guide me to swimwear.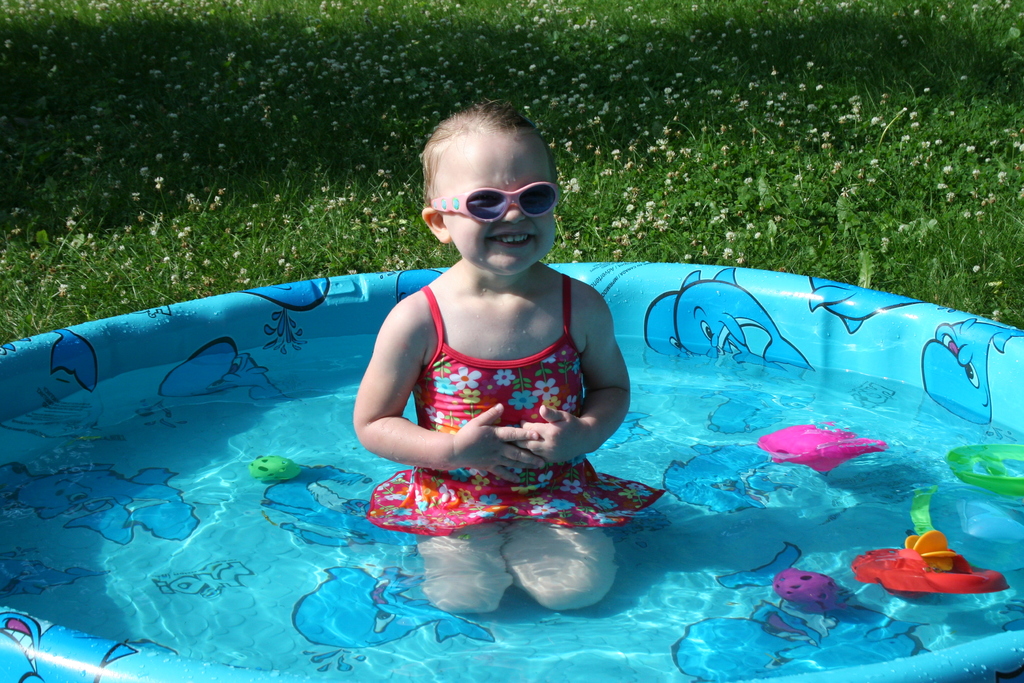
Guidance: select_region(368, 287, 663, 535).
